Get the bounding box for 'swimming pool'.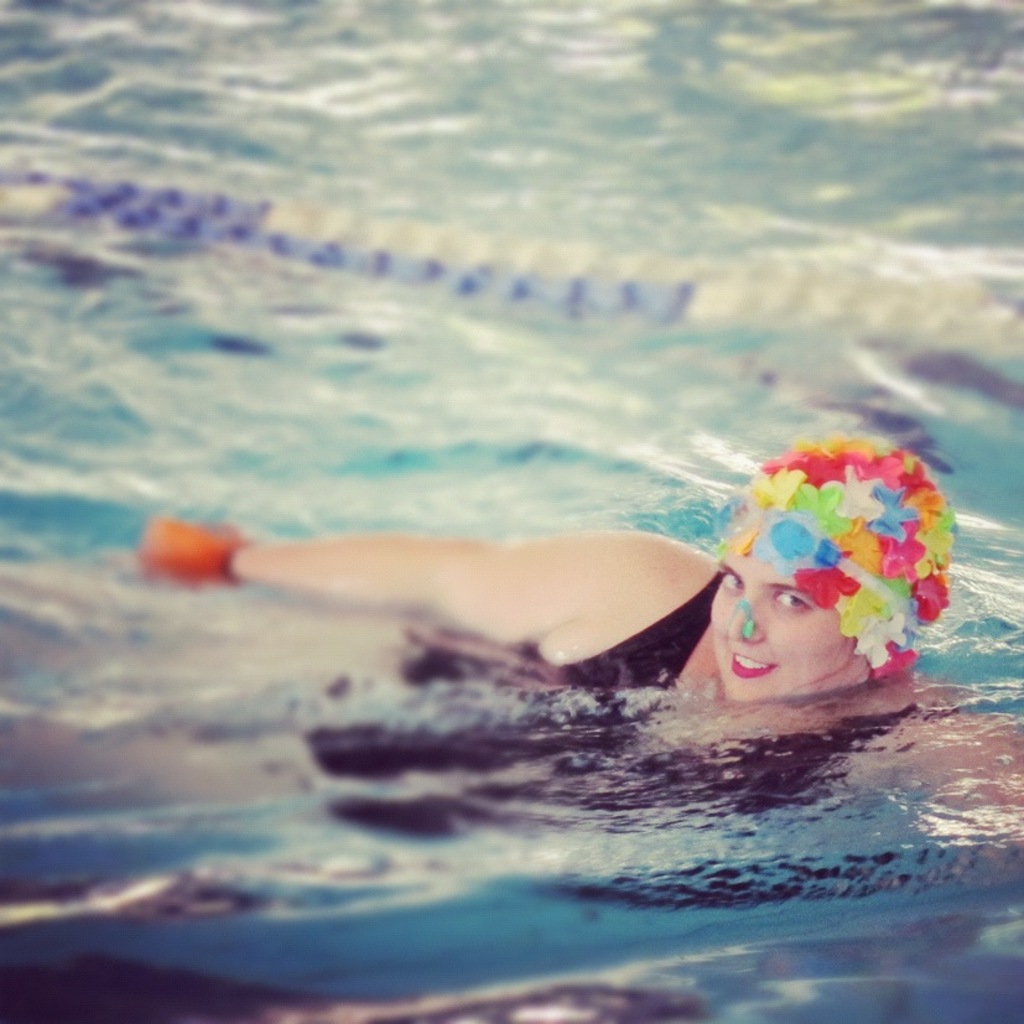
locate(0, 0, 1023, 1023).
